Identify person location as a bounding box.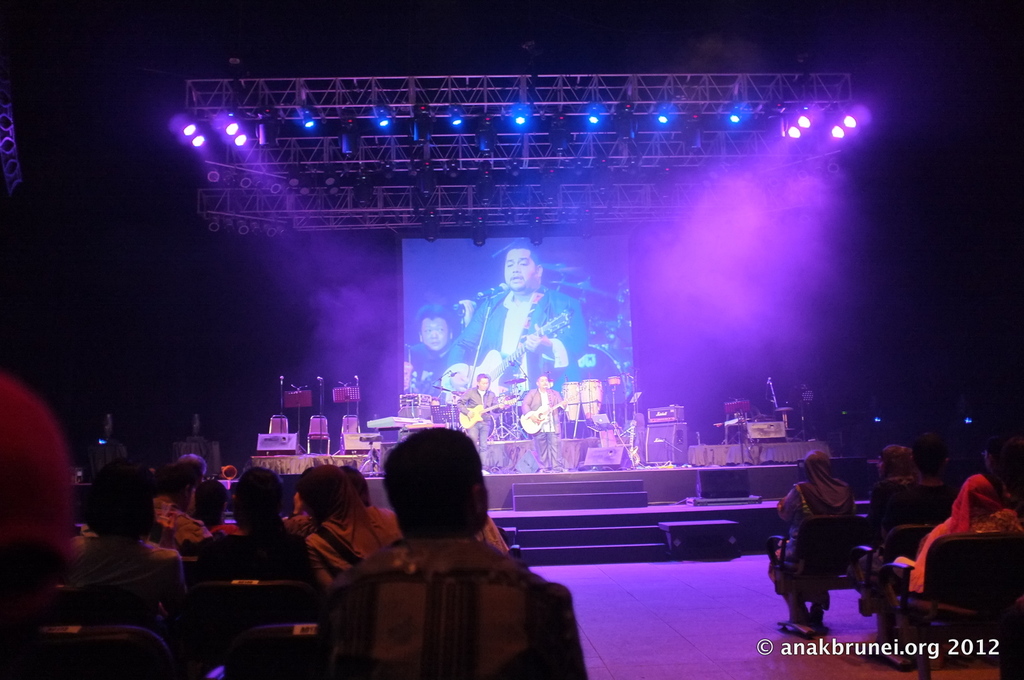
pyautogui.locateOnScreen(461, 376, 509, 467).
